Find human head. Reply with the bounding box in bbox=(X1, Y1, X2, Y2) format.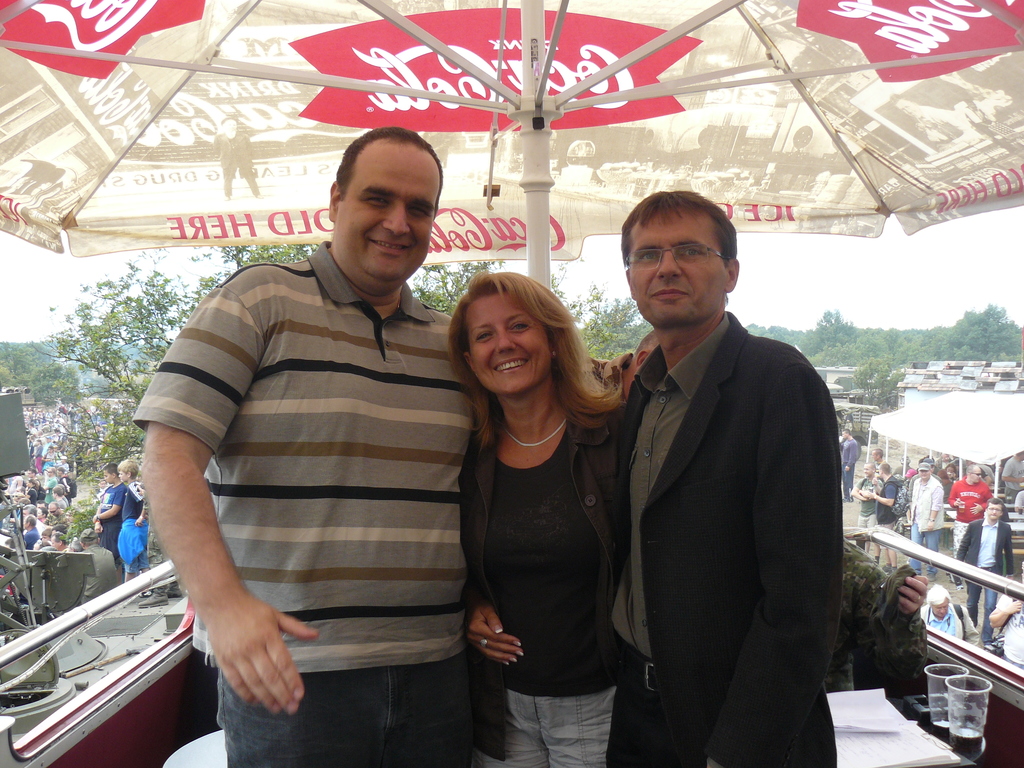
bbox=(919, 464, 929, 480).
